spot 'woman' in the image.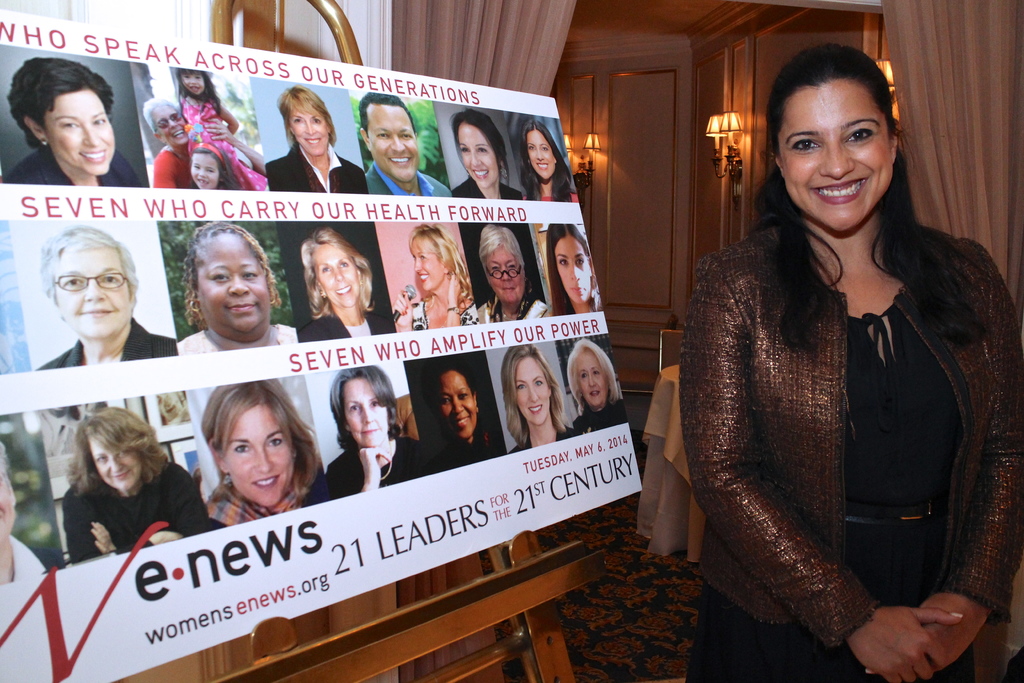
'woman' found at l=28, t=224, r=178, b=375.
